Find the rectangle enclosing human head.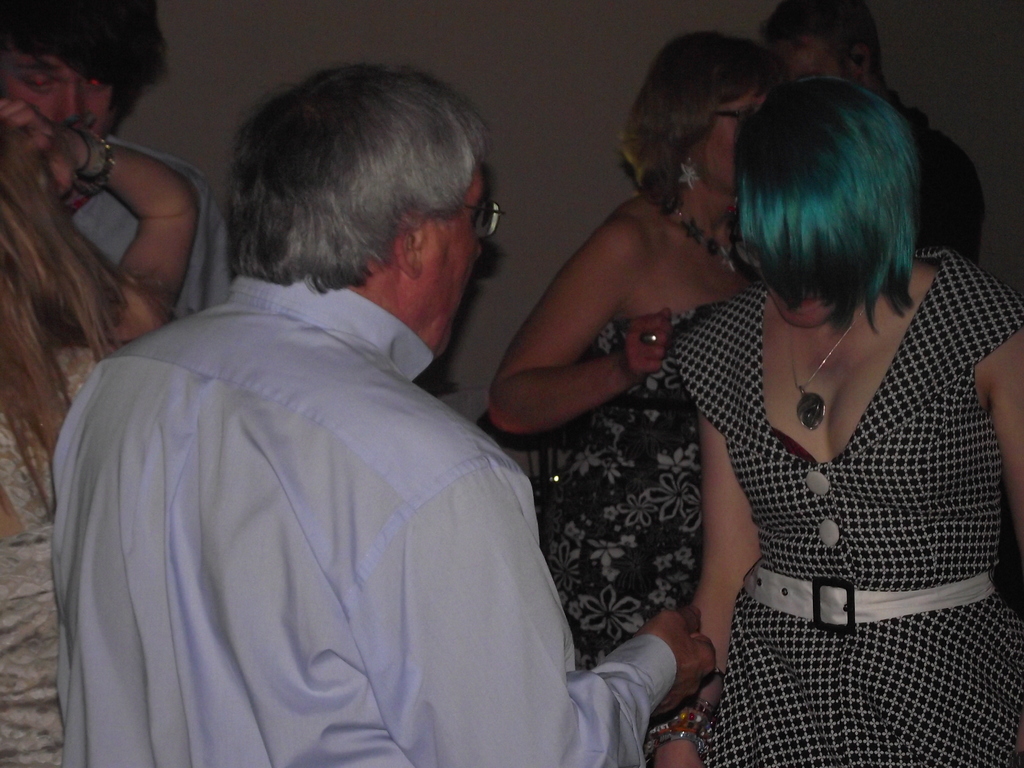
[0,120,54,314].
